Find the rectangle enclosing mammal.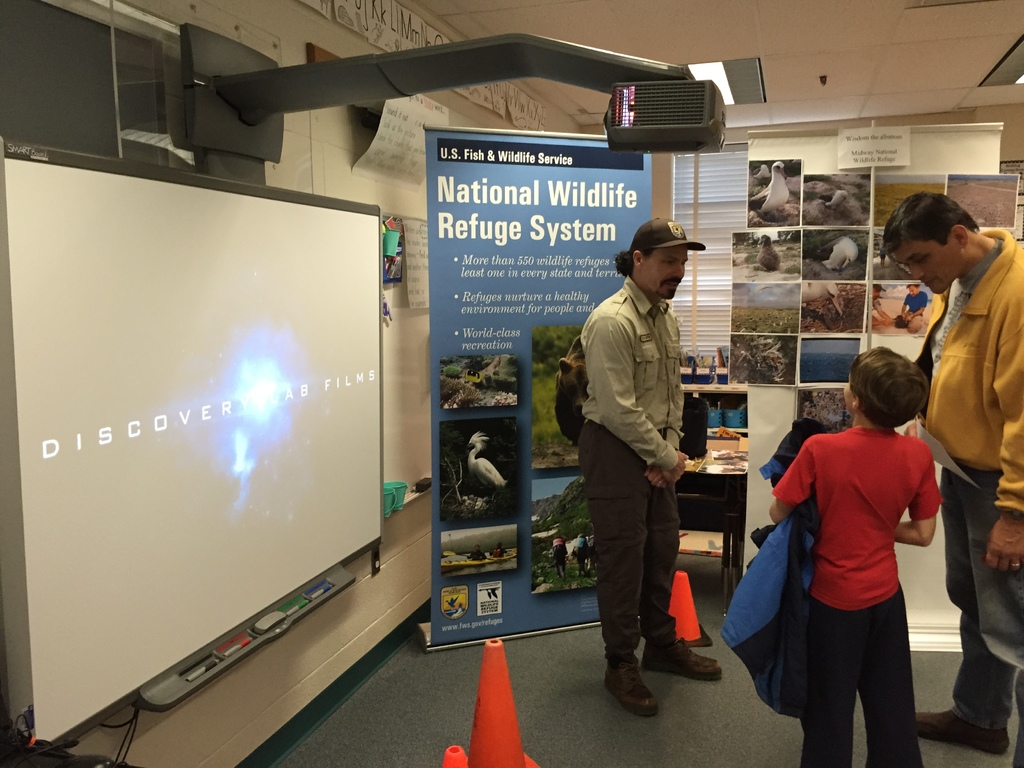
552:338:589:440.
